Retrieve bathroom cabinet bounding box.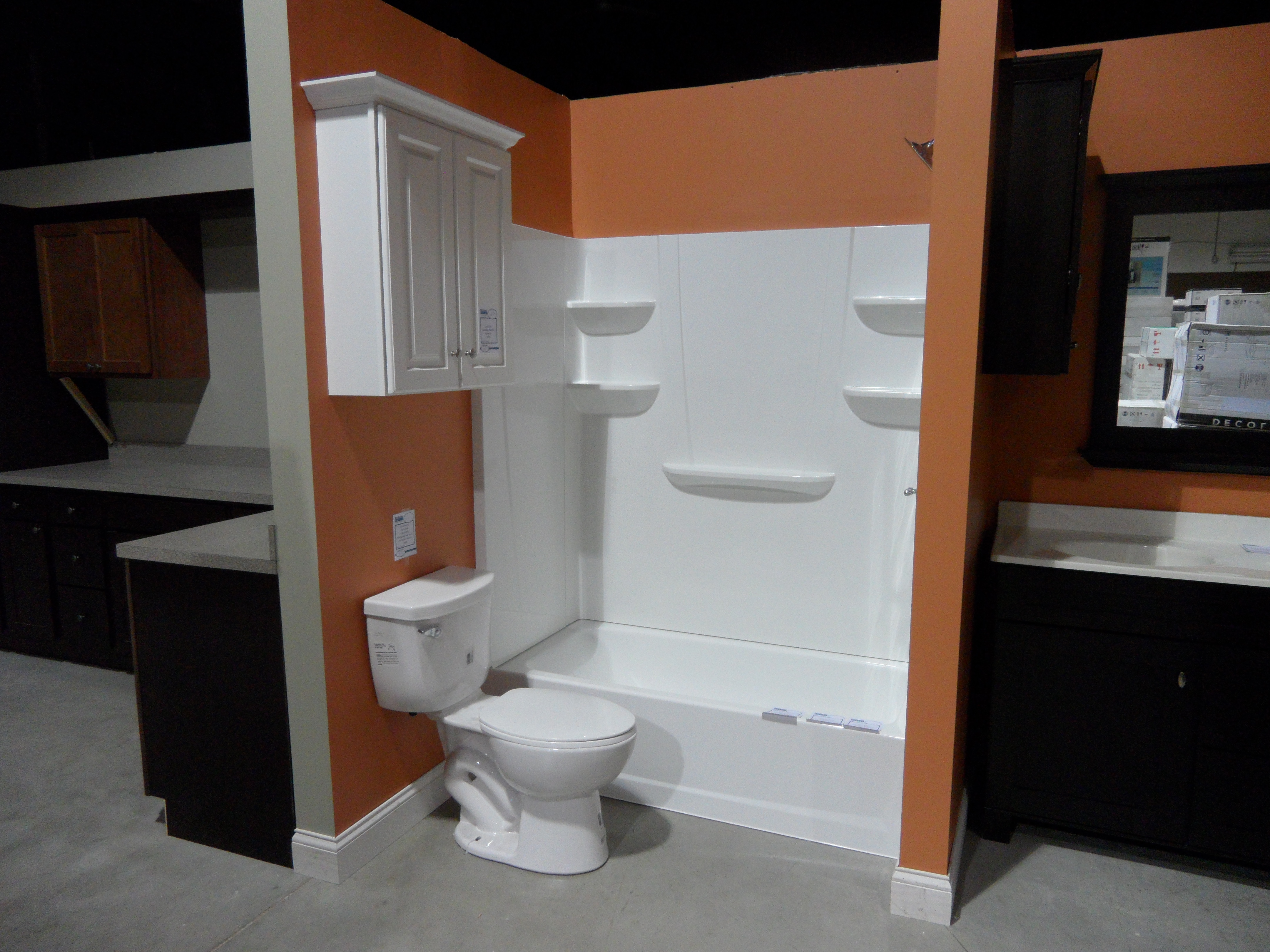
Bounding box: [285,166,373,255].
